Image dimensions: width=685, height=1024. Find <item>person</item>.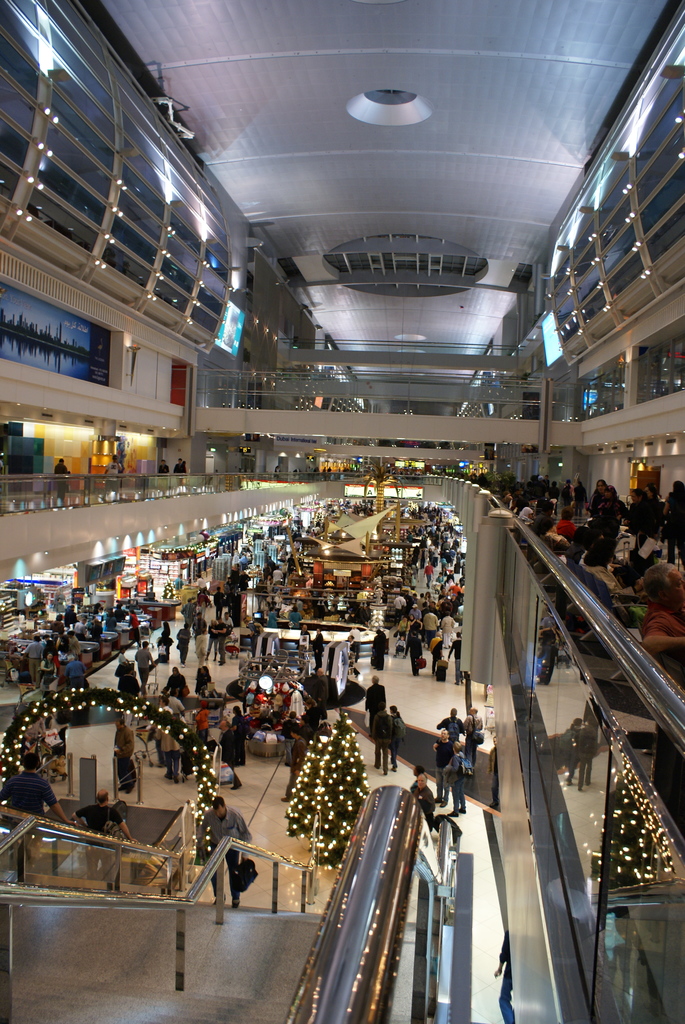
x1=194, y1=792, x2=251, y2=912.
